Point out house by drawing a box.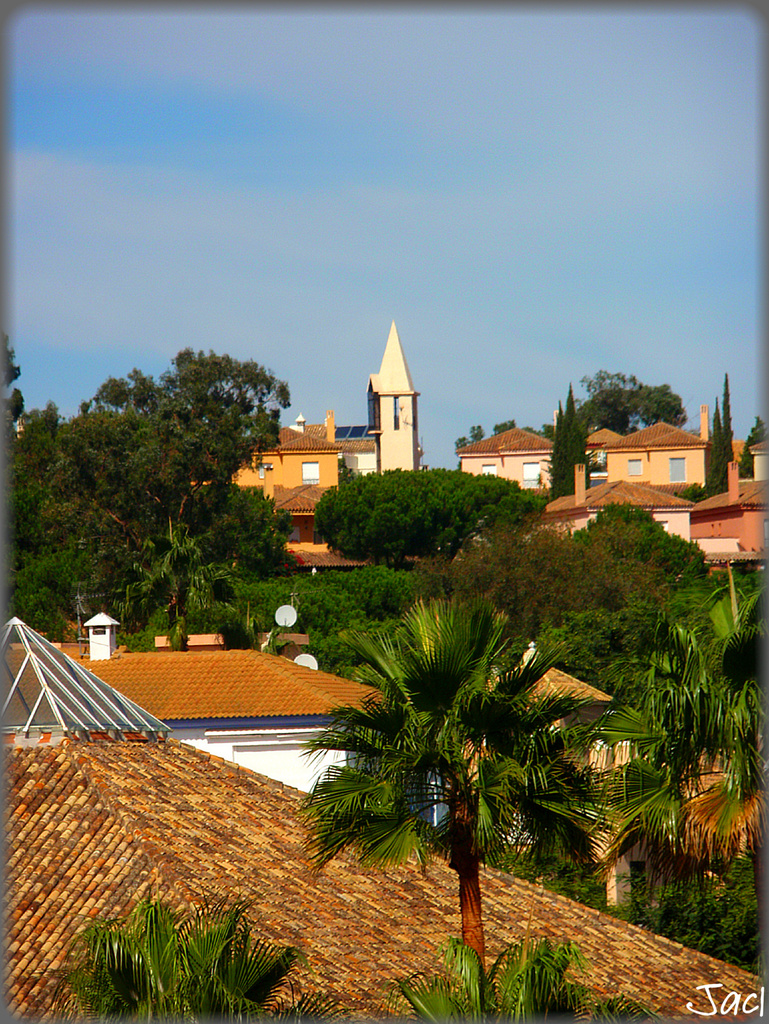
{"left": 179, "top": 323, "right": 424, "bottom": 580}.
